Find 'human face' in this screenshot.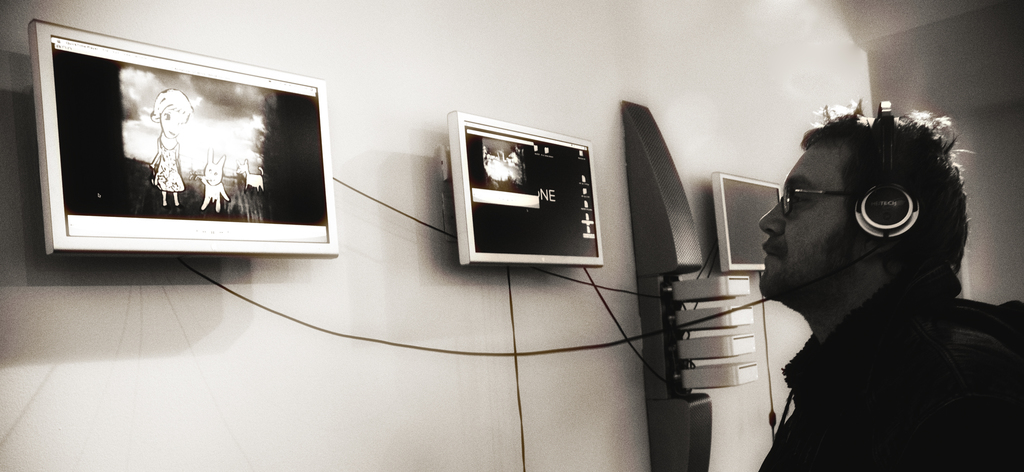
The bounding box for 'human face' is (left=751, top=144, right=850, bottom=304).
